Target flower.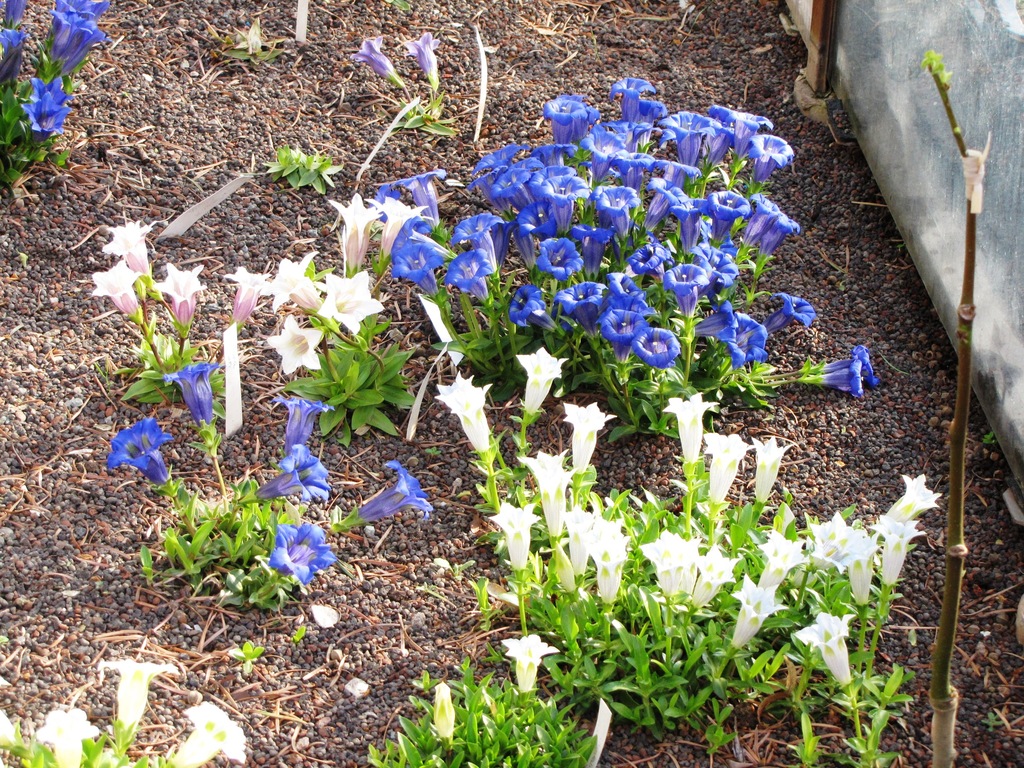
Target region: <region>226, 262, 276, 335</region>.
